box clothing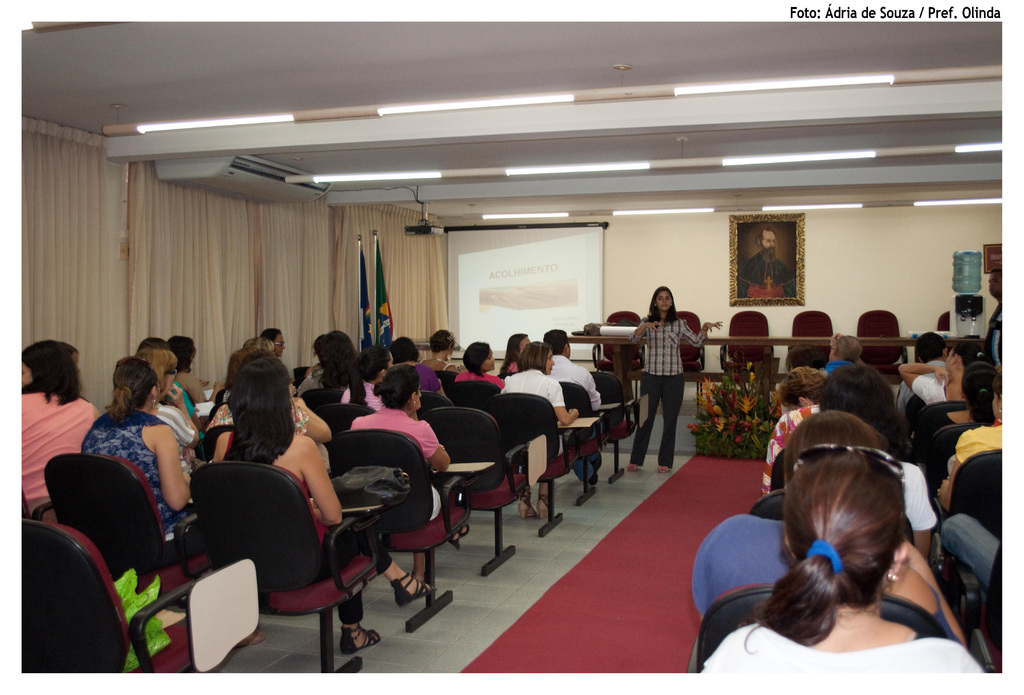
bbox=(216, 402, 308, 443)
